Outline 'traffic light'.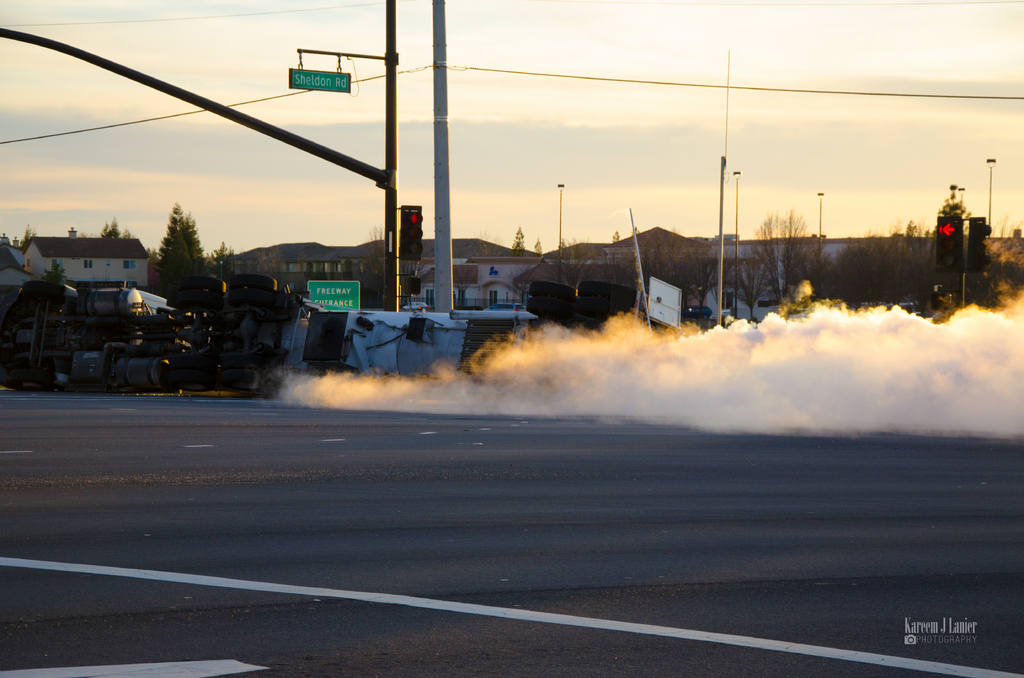
Outline: x1=967, y1=216, x2=992, y2=274.
